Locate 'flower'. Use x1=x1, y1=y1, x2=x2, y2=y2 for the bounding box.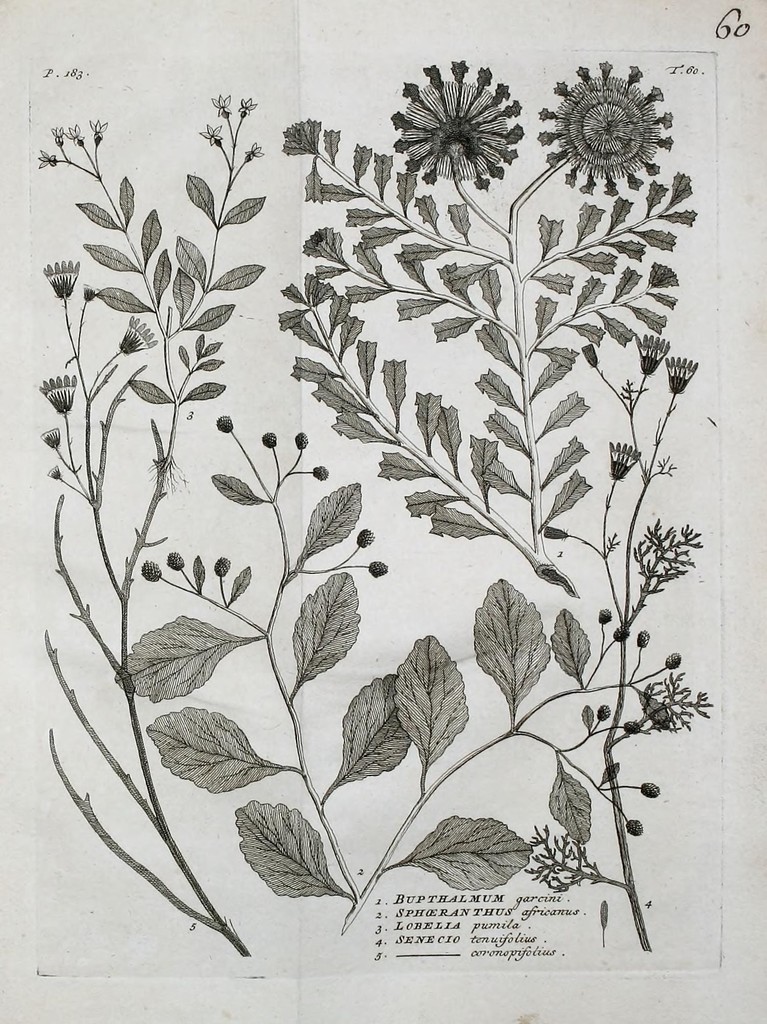
x1=54, y1=125, x2=63, y2=147.
